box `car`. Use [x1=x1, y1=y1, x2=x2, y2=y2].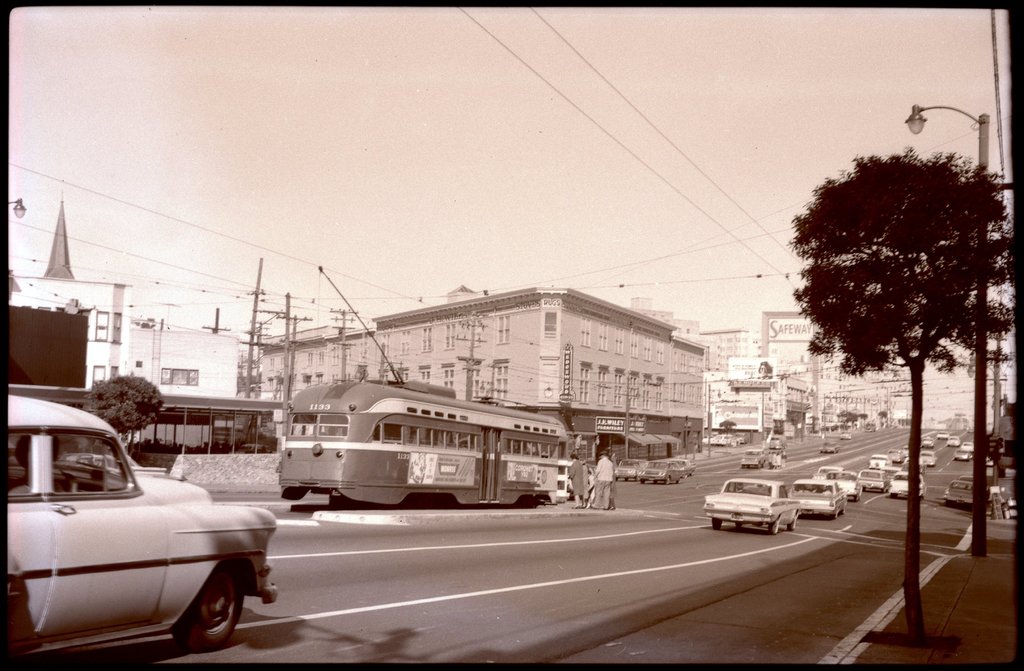
[x1=744, y1=451, x2=770, y2=466].
